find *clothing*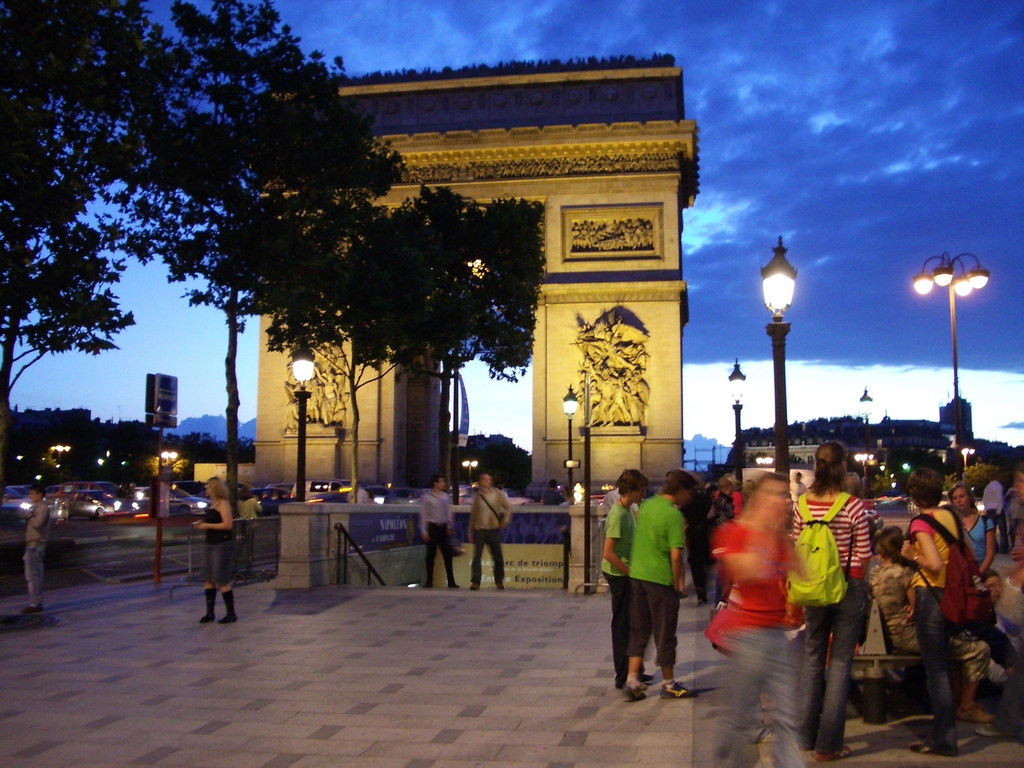
Rect(426, 529, 461, 593)
